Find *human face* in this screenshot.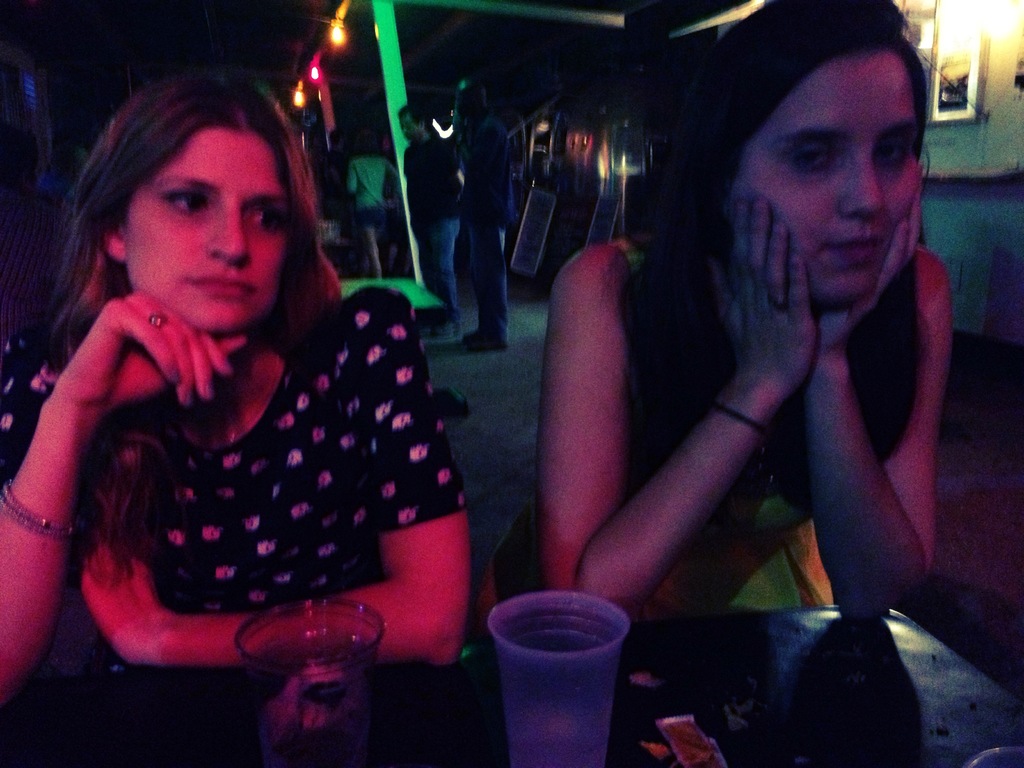
The bounding box for *human face* is (730, 58, 923, 305).
